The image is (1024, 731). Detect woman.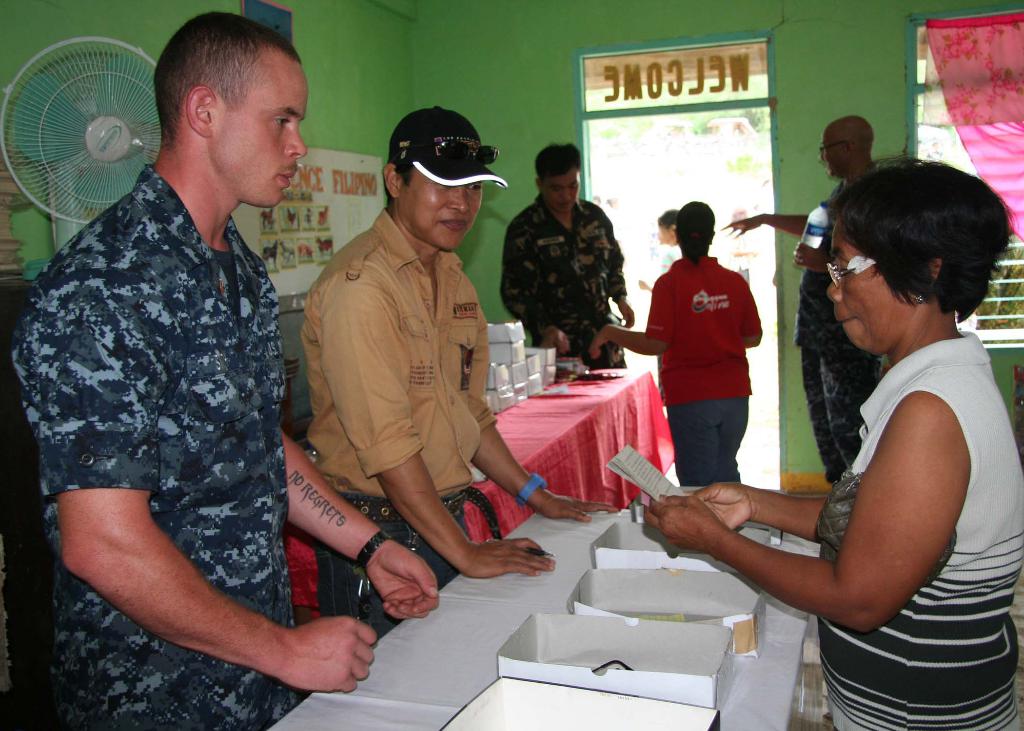
Detection: {"left": 639, "top": 209, "right": 680, "bottom": 291}.
